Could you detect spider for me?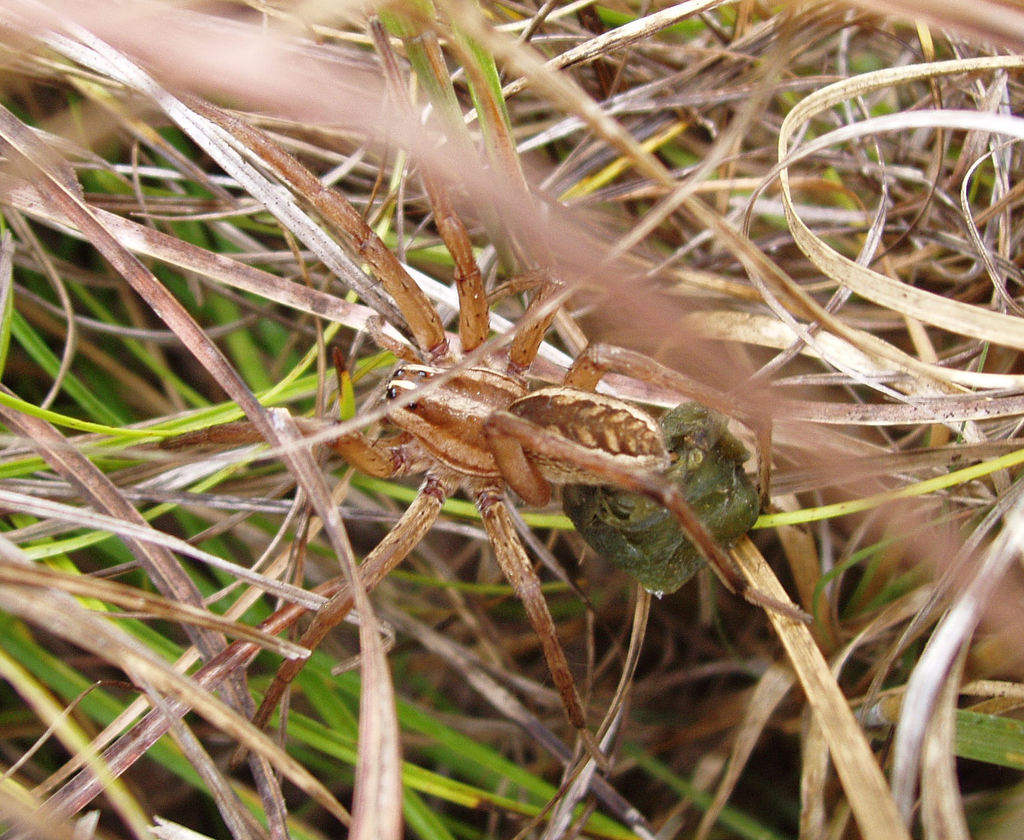
Detection result: box=[117, 10, 819, 775].
